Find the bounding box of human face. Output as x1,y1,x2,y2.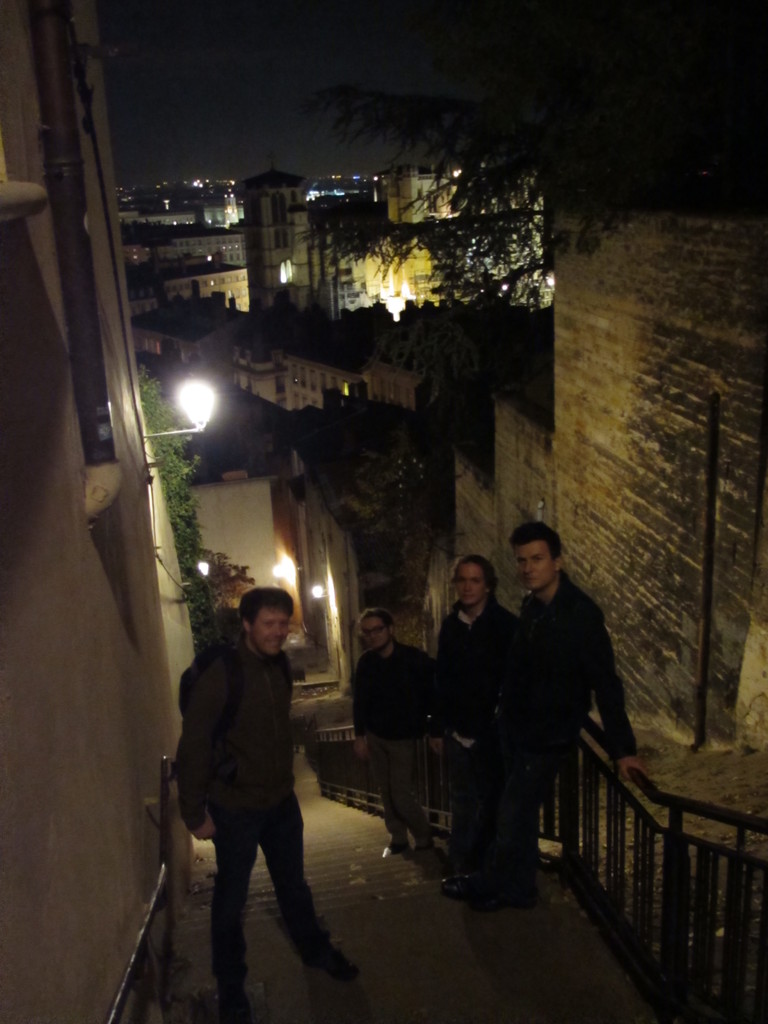
513,535,548,589.
